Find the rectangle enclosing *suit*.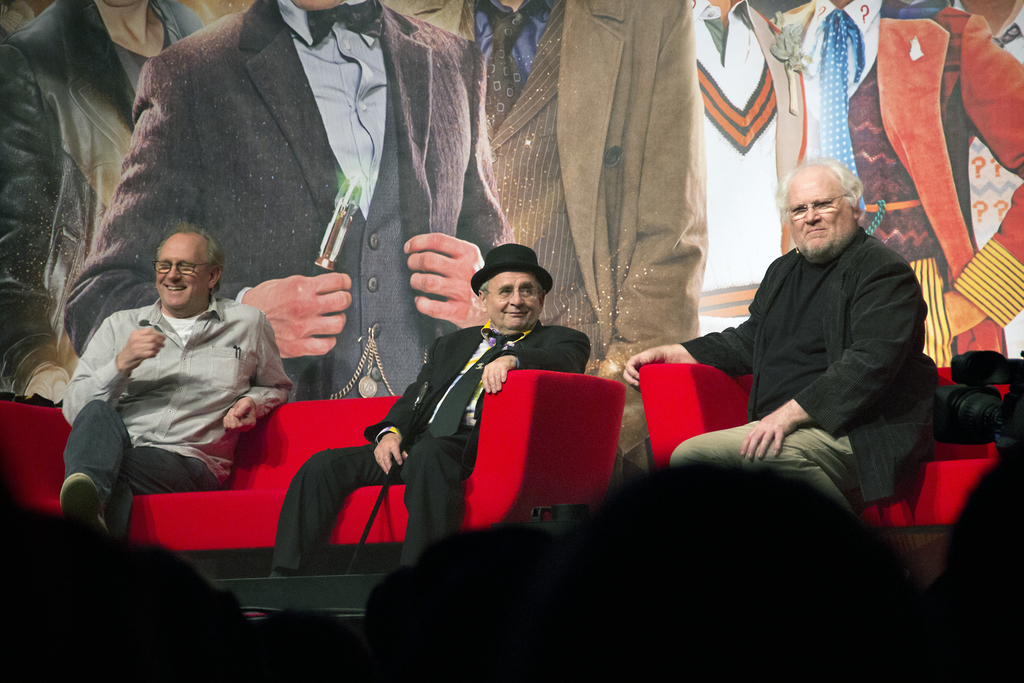
64, 0, 516, 404.
